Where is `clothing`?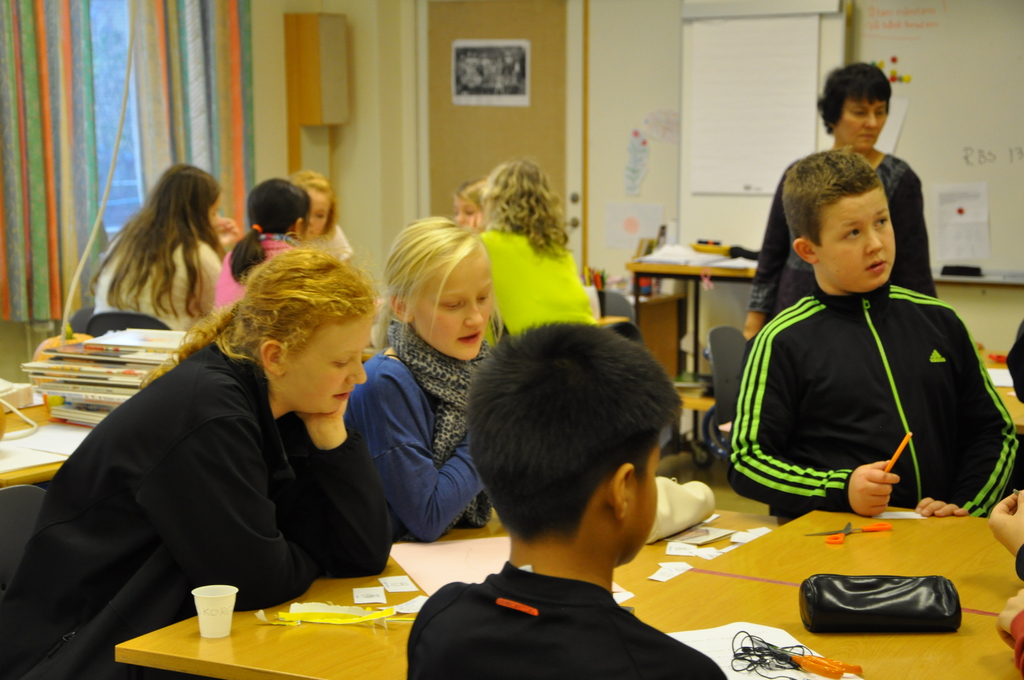
bbox=[749, 149, 934, 292].
